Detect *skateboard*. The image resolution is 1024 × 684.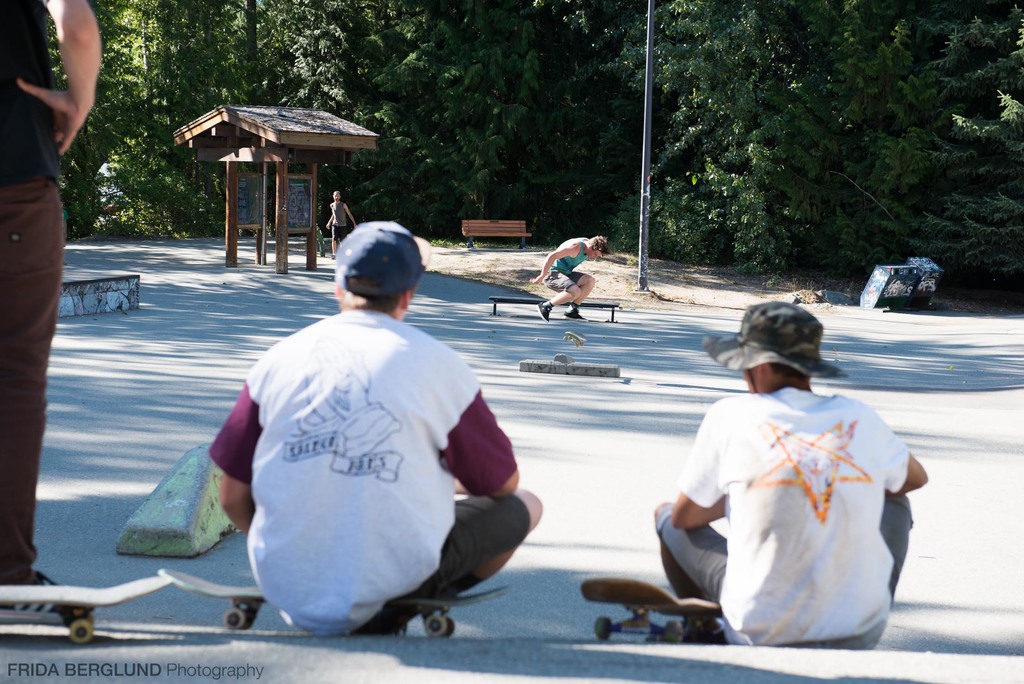
{"left": 576, "top": 574, "right": 723, "bottom": 649}.
